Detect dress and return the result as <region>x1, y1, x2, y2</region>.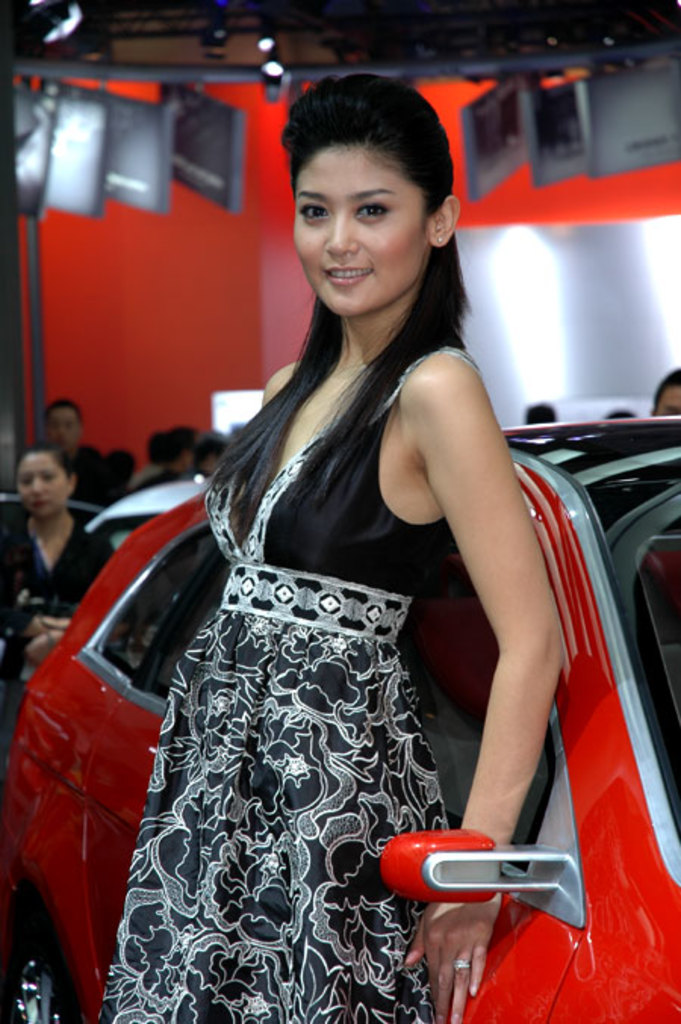
<region>0, 510, 115, 687</region>.
